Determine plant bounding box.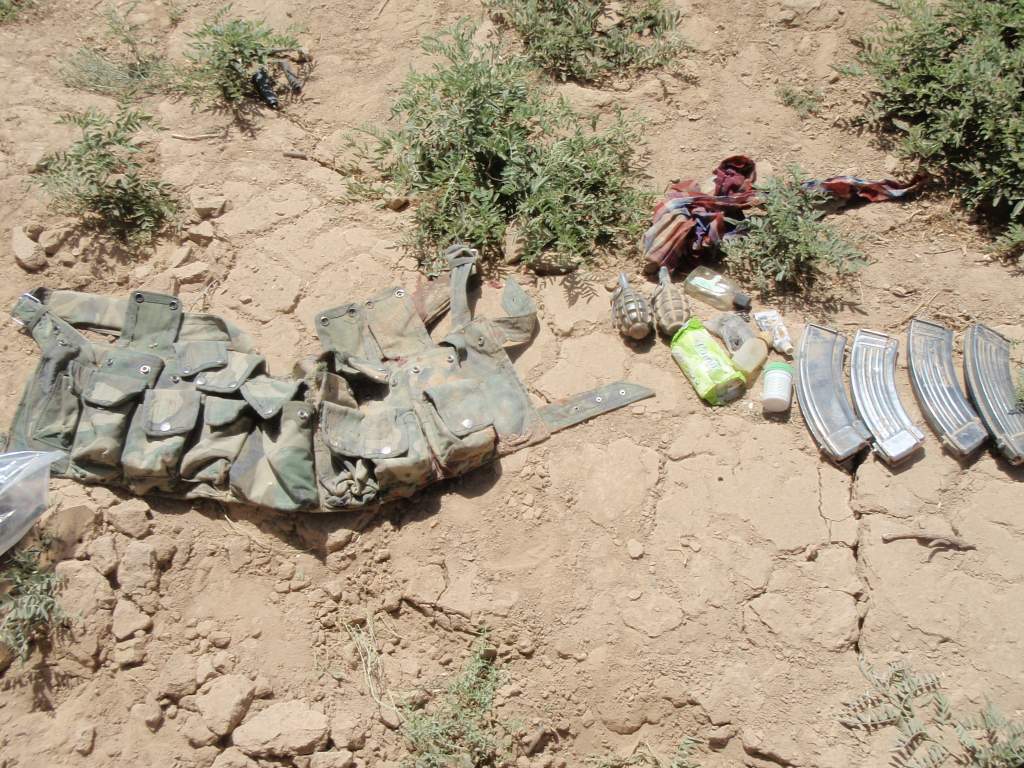
Determined: 338/619/501/767.
